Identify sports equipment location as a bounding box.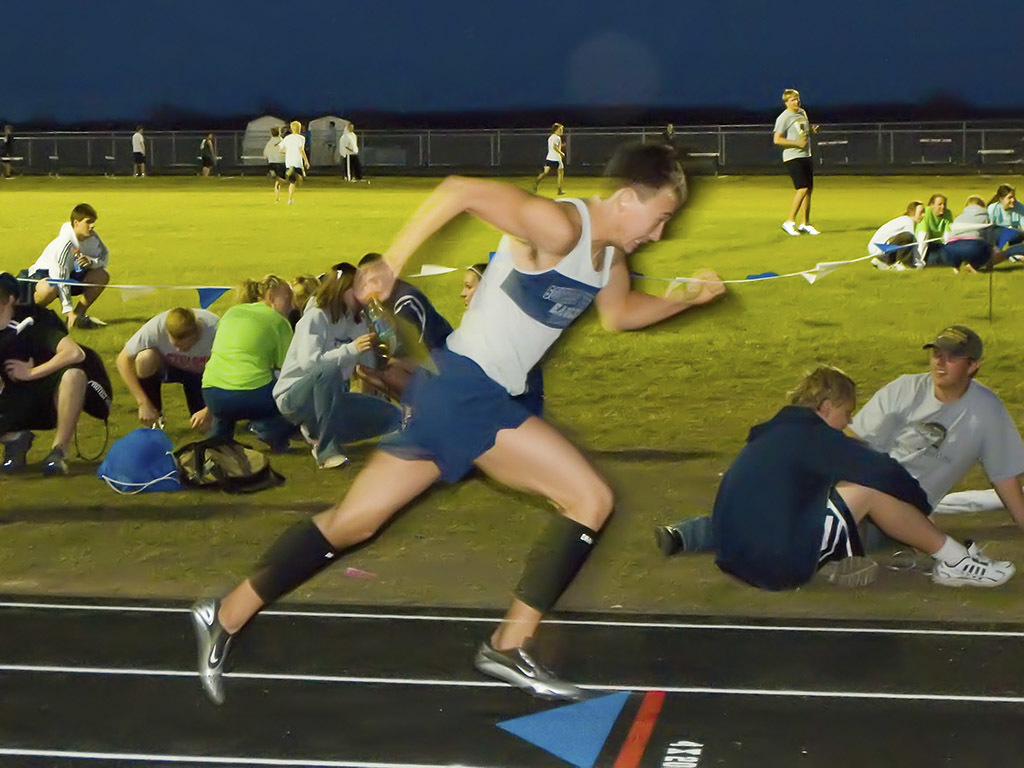
<region>190, 598, 230, 699</region>.
